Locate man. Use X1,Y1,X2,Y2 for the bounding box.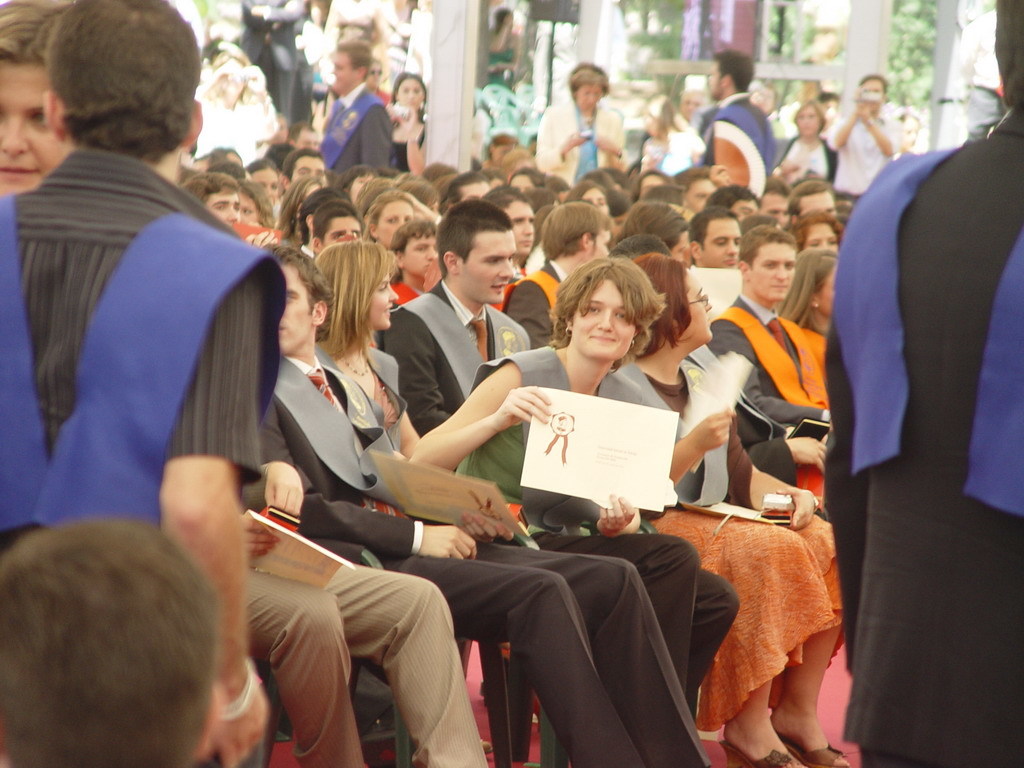
318,243,650,754.
